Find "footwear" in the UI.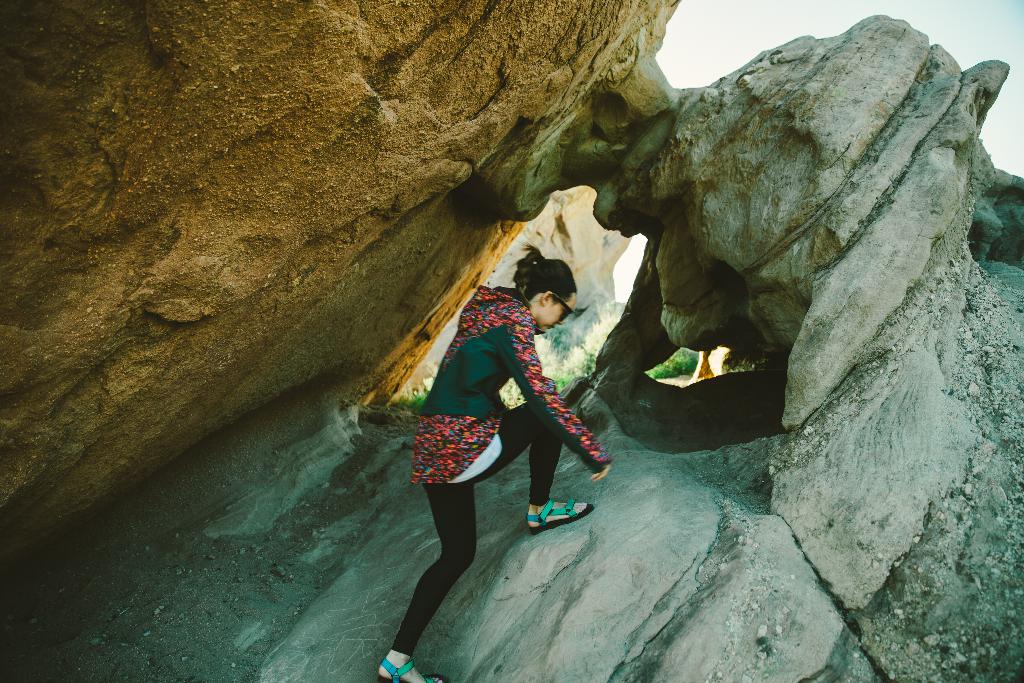
UI element at box=[380, 659, 451, 682].
